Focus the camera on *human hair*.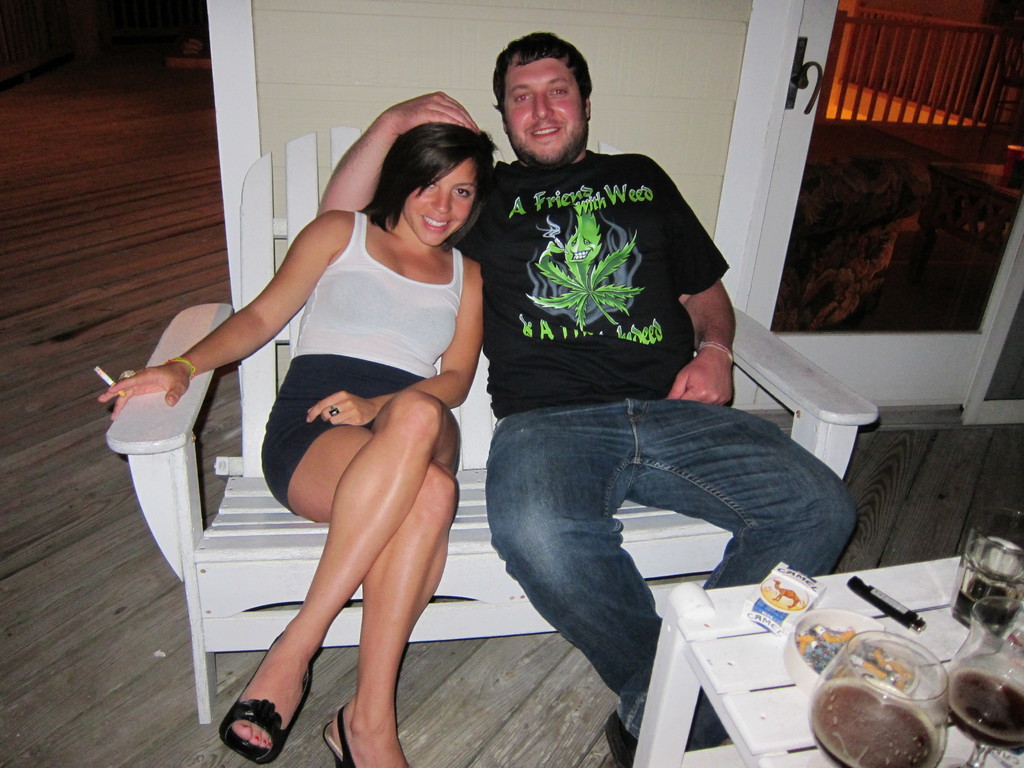
Focus region: x1=488, y1=35, x2=593, y2=124.
